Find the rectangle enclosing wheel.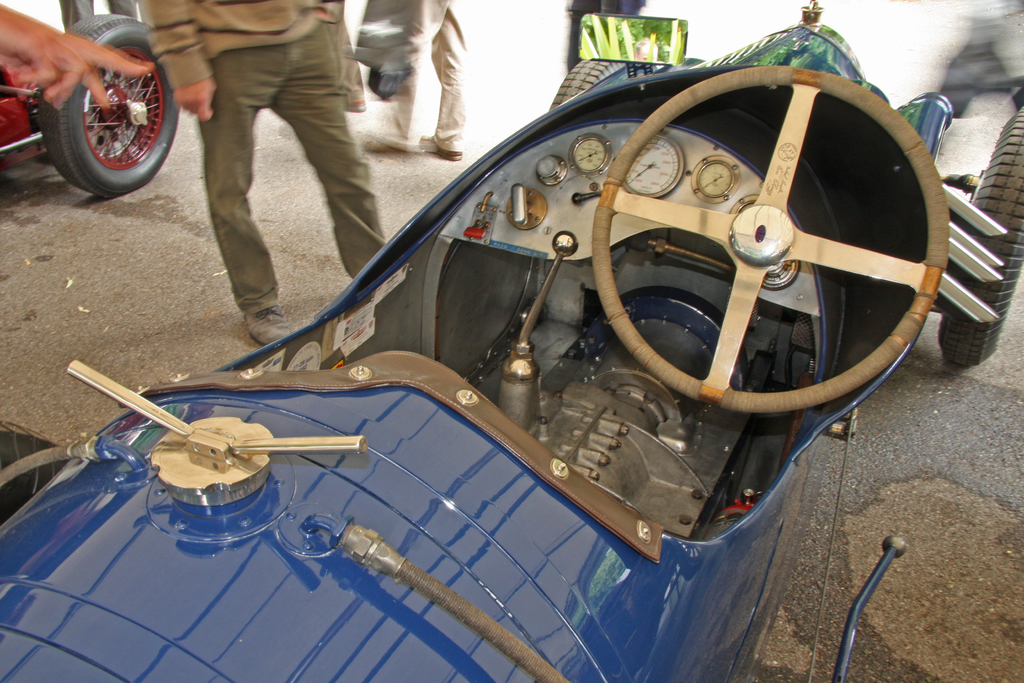
<region>591, 66, 953, 415</region>.
